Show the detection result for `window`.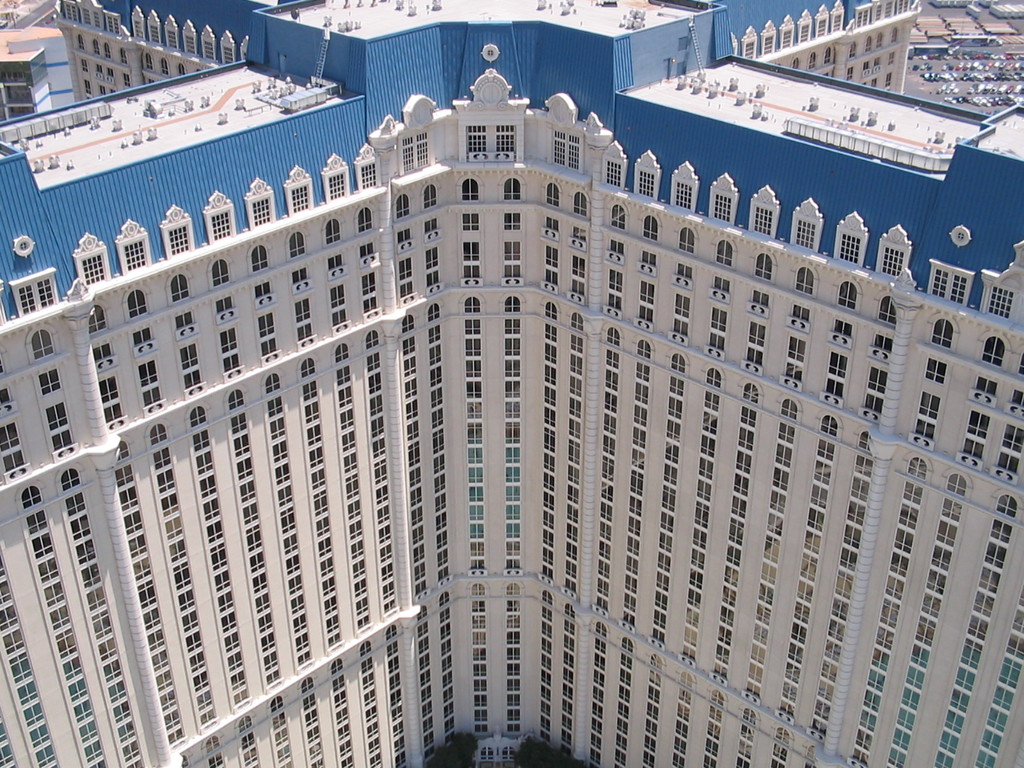
detection(886, 50, 893, 62).
